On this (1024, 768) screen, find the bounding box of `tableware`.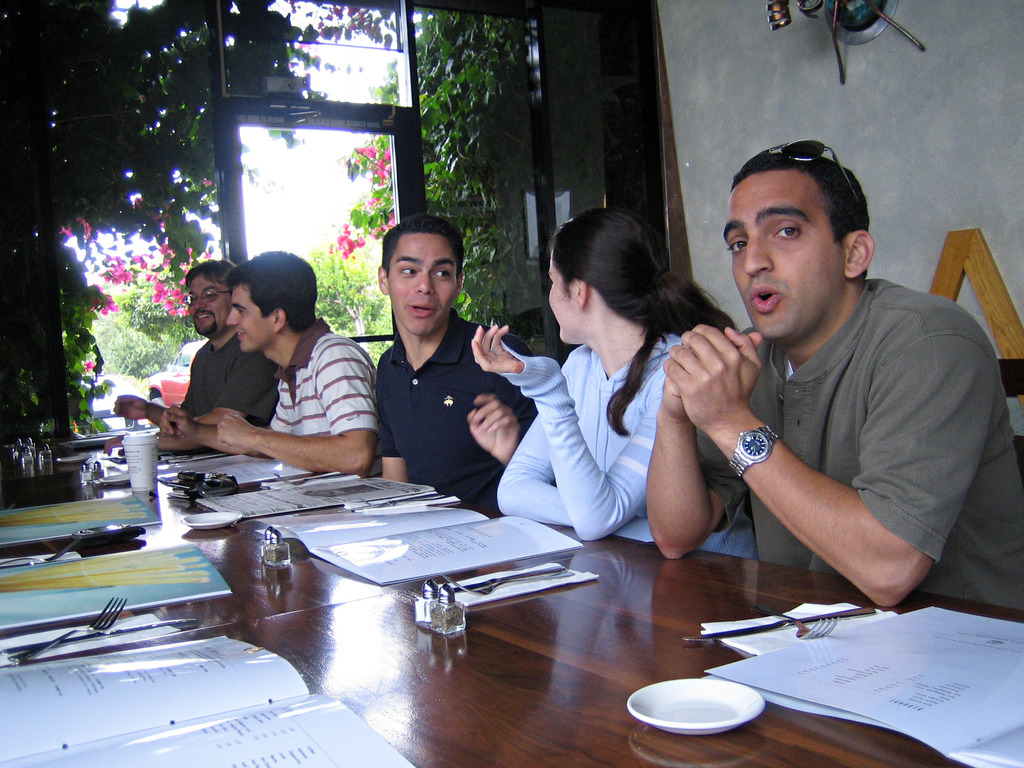
Bounding box: 680,605,879,642.
